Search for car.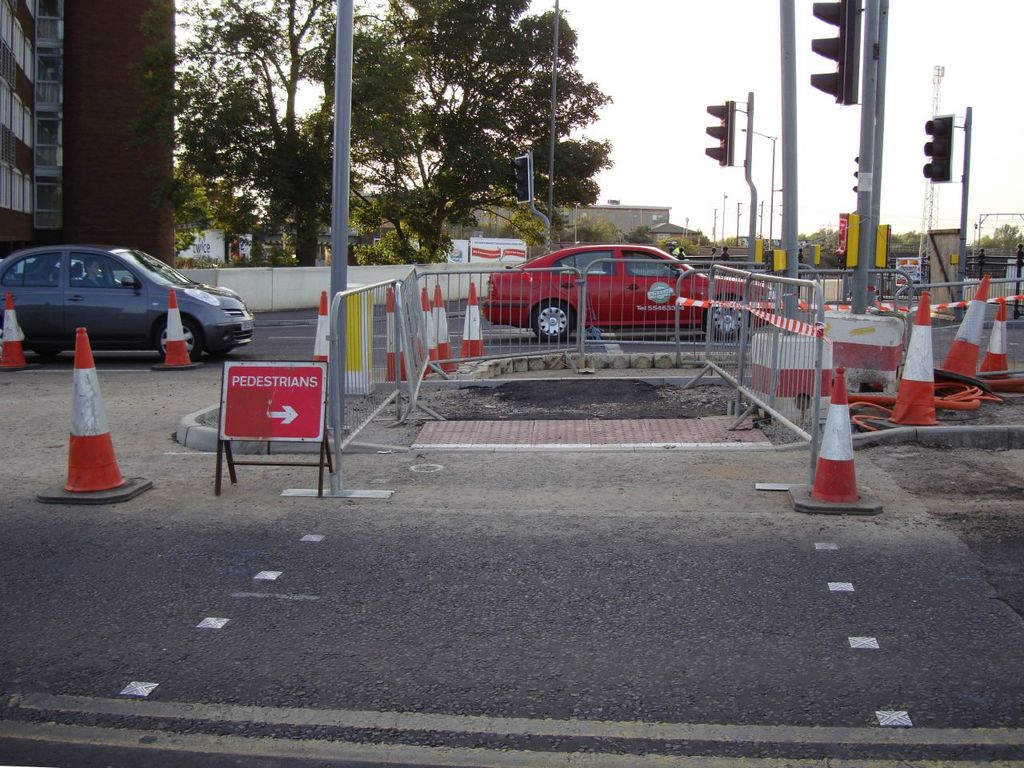
Found at select_region(482, 239, 783, 346).
